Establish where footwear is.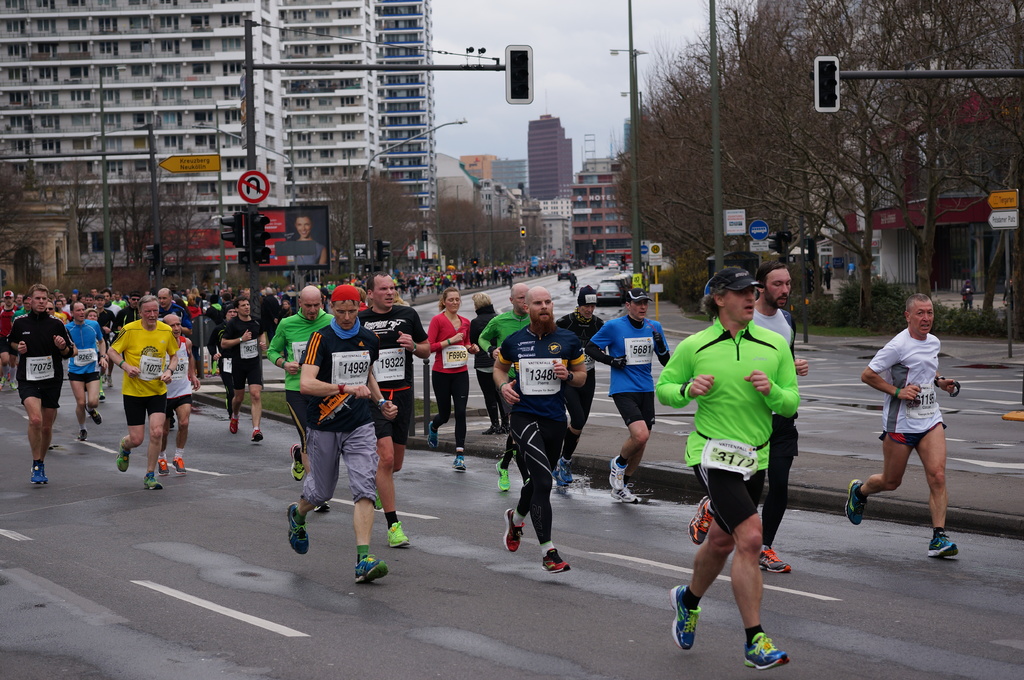
Established at {"left": 286, "top": 502, "right": 311, "bottom": 555}.
